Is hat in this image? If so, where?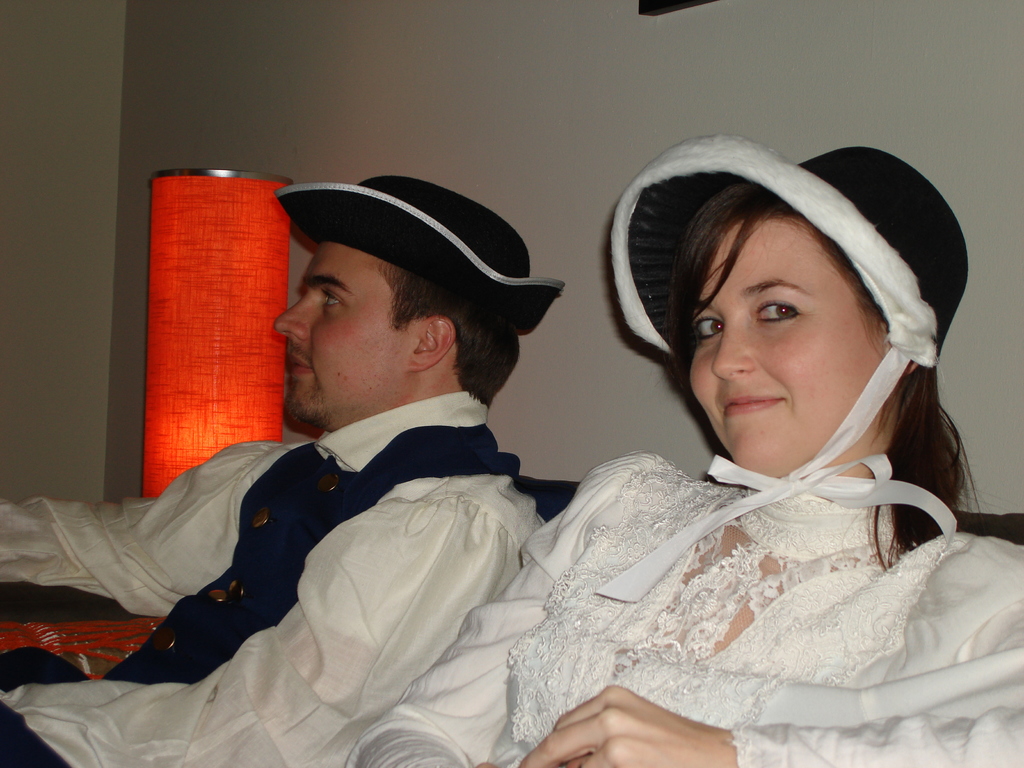
Yes, at x1=274, y1=171, x2=565, y2=332.
